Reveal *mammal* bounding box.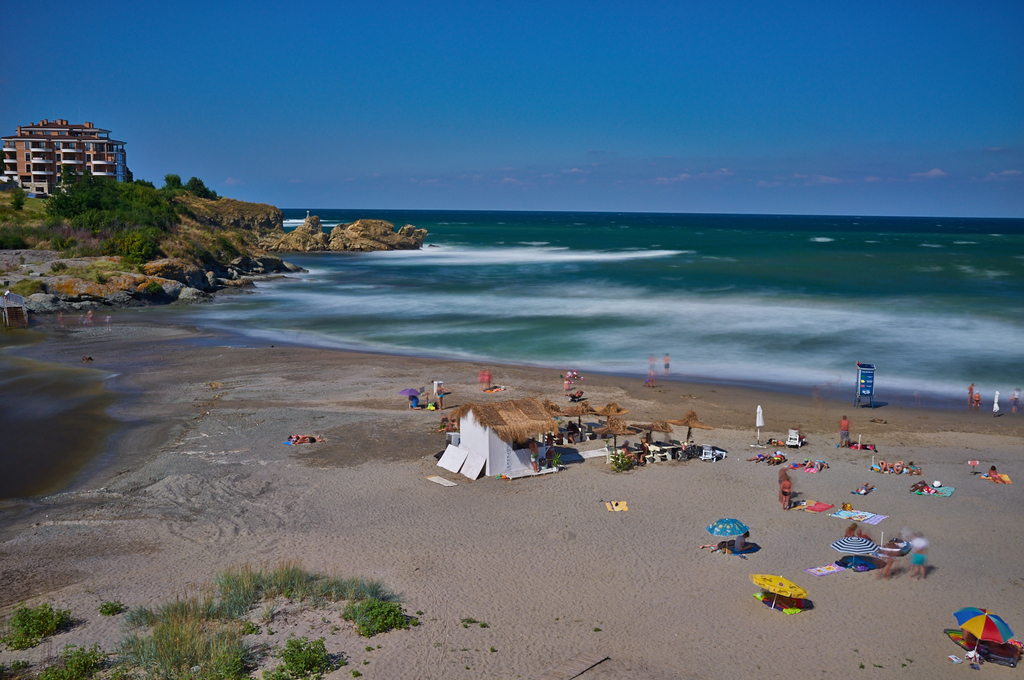
Revealed: detection(483, 384, 504, 393).
